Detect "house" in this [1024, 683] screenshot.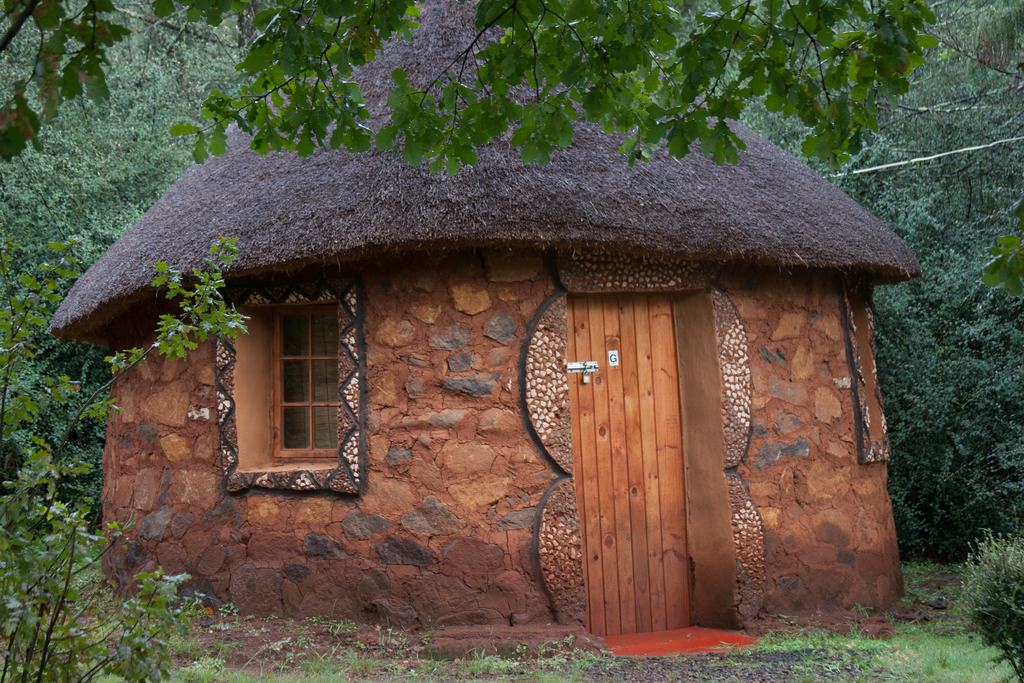
Detection: {"x1": 44, "y1": 0, "x2": 924, "y2": 651}.
